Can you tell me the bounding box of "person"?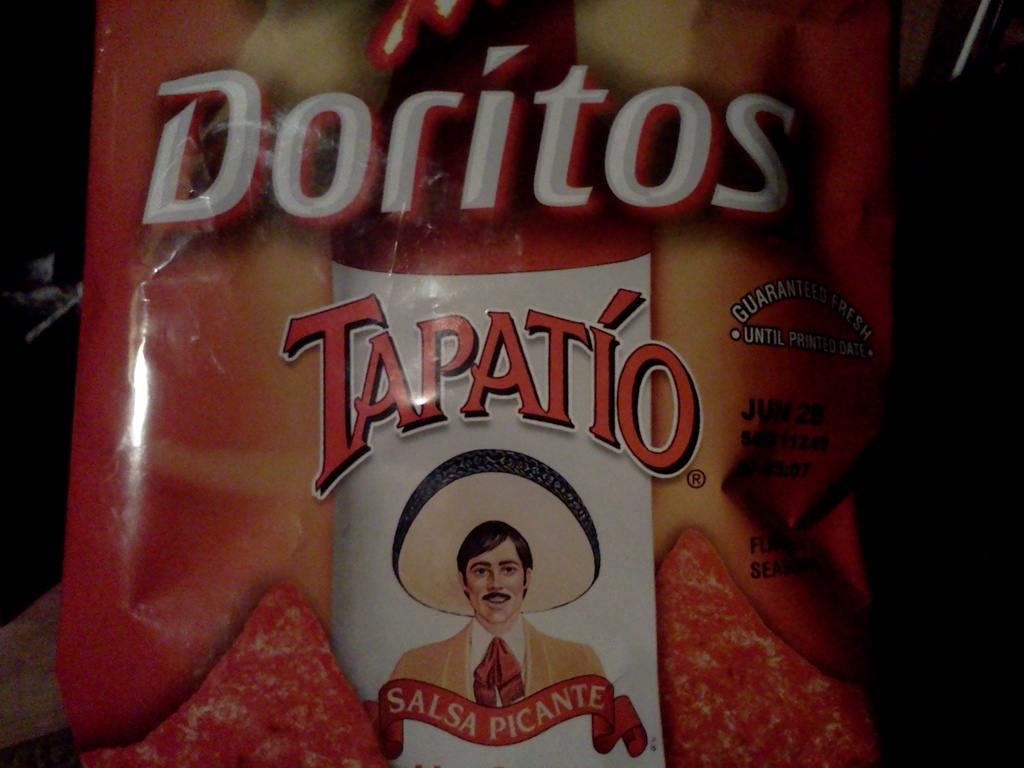
box=[415, 519, 574, 716].
